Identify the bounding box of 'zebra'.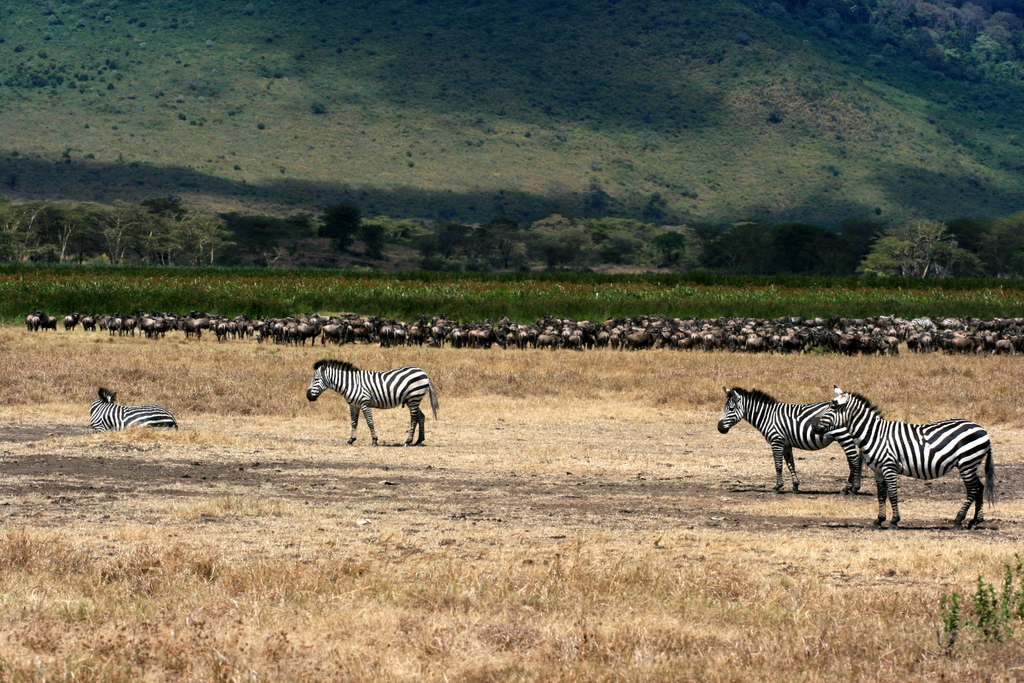
301,361,438,447.
